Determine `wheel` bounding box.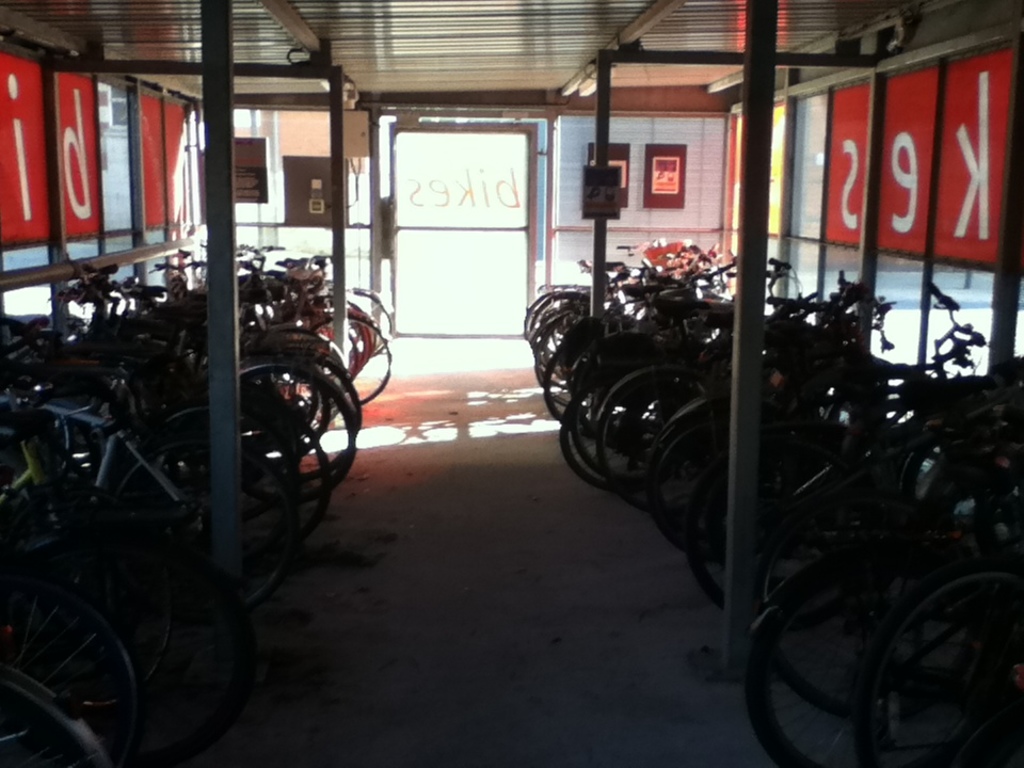
Determined: crop(642, 415, 777, 553).
